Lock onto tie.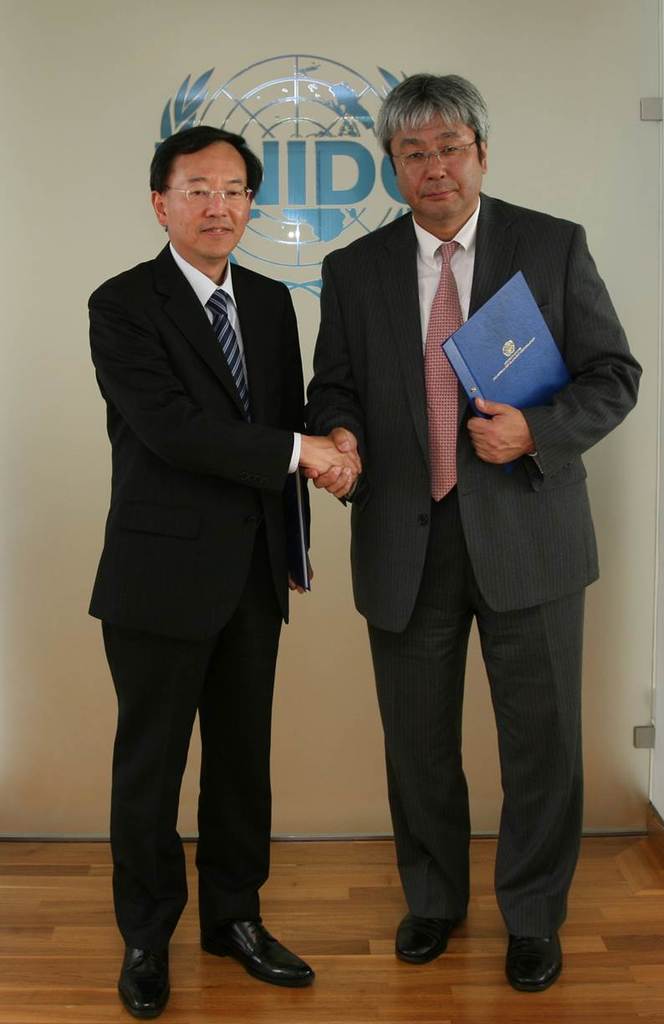
Locked: <bbox>427, 243, 467, 507</bbox>.
